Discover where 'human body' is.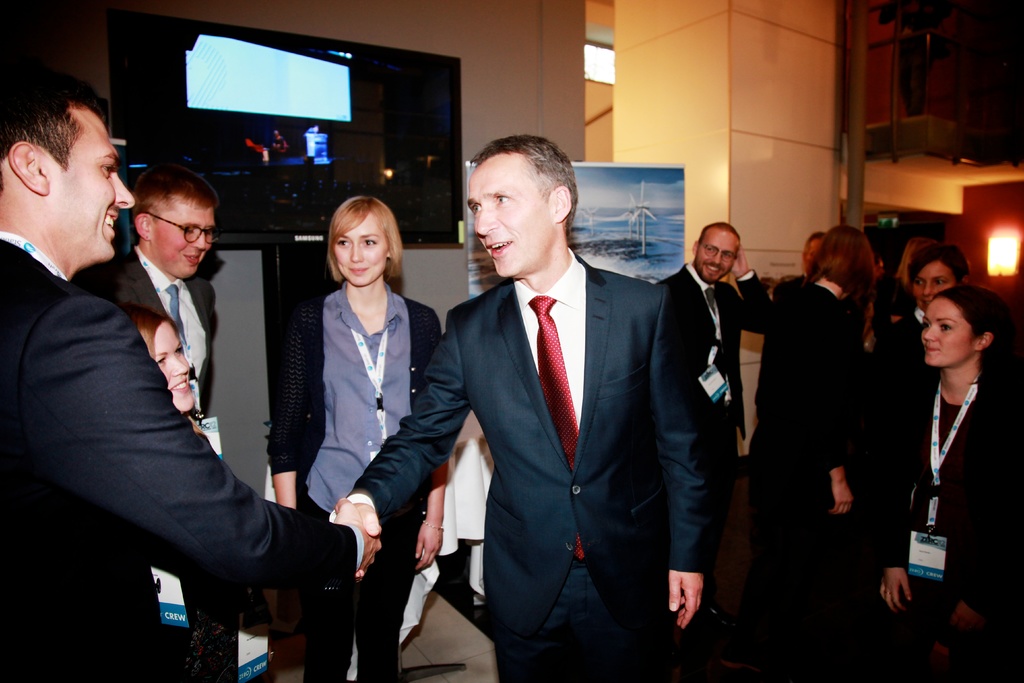
Discovered at {"x1": 275, "y1": 167, "x2": 436, "y2": 677}.
